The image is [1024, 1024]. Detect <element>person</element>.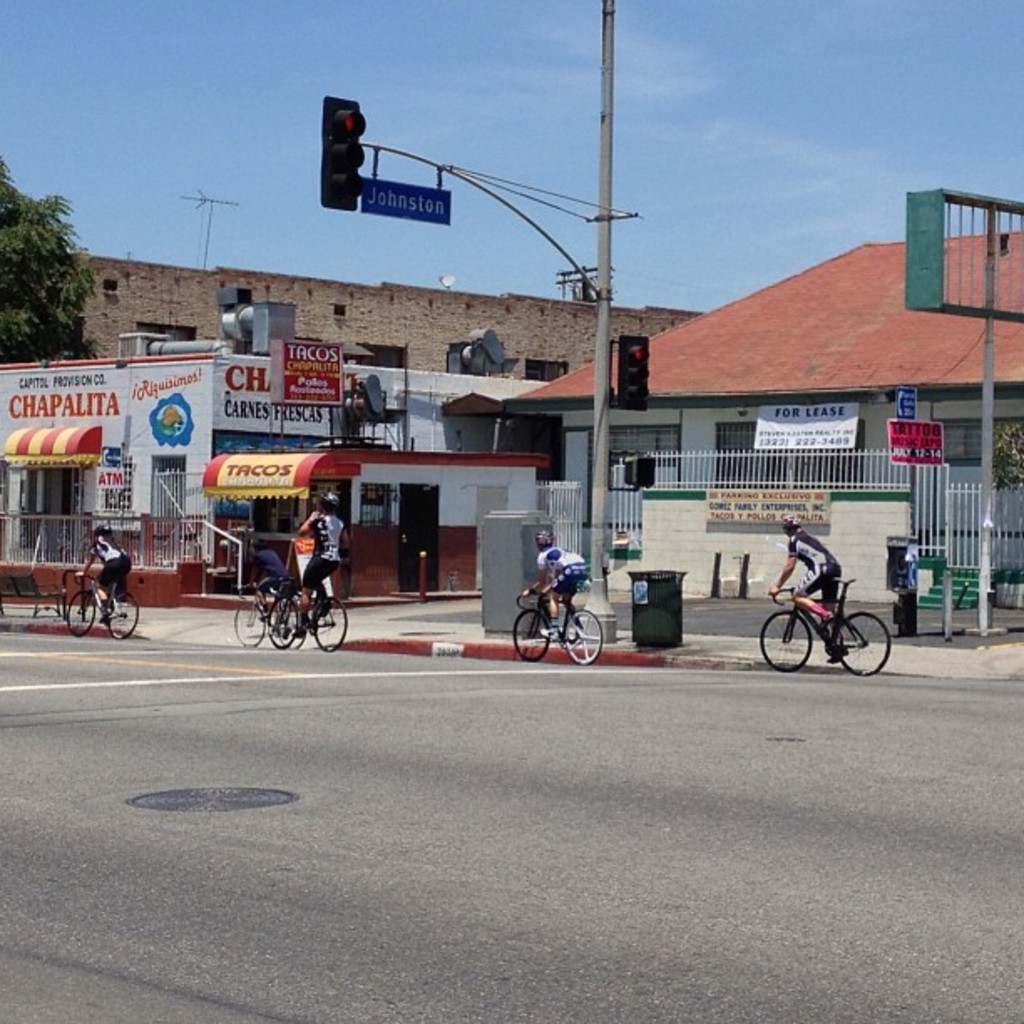
Detection: x1=74, y1=519, x2=137, y2=622.
